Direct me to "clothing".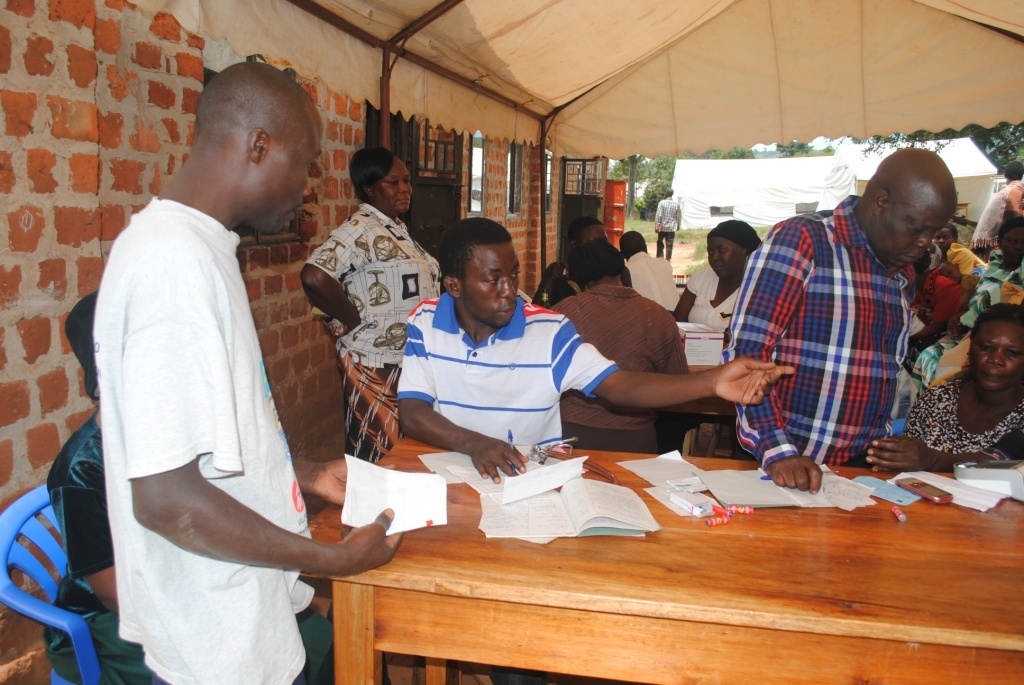
Direction: bbox=[917, 270, 961, 326].
